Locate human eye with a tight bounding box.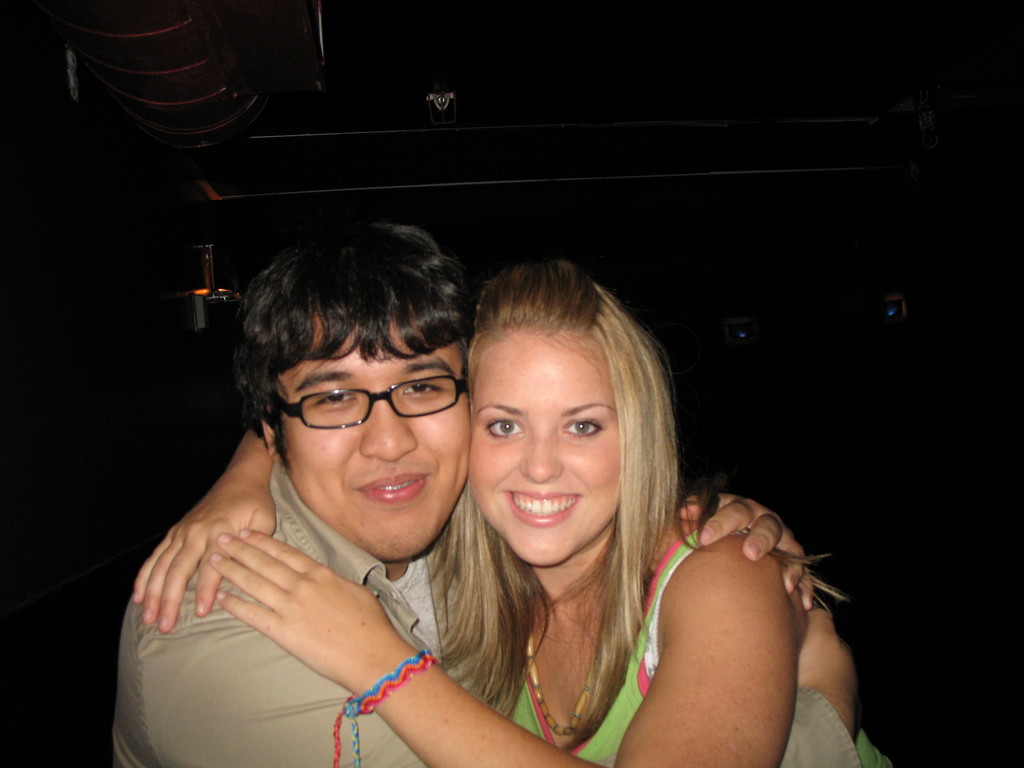
{"x1": 560, "y1": 418, "x2": 604, "y2": 440}.
